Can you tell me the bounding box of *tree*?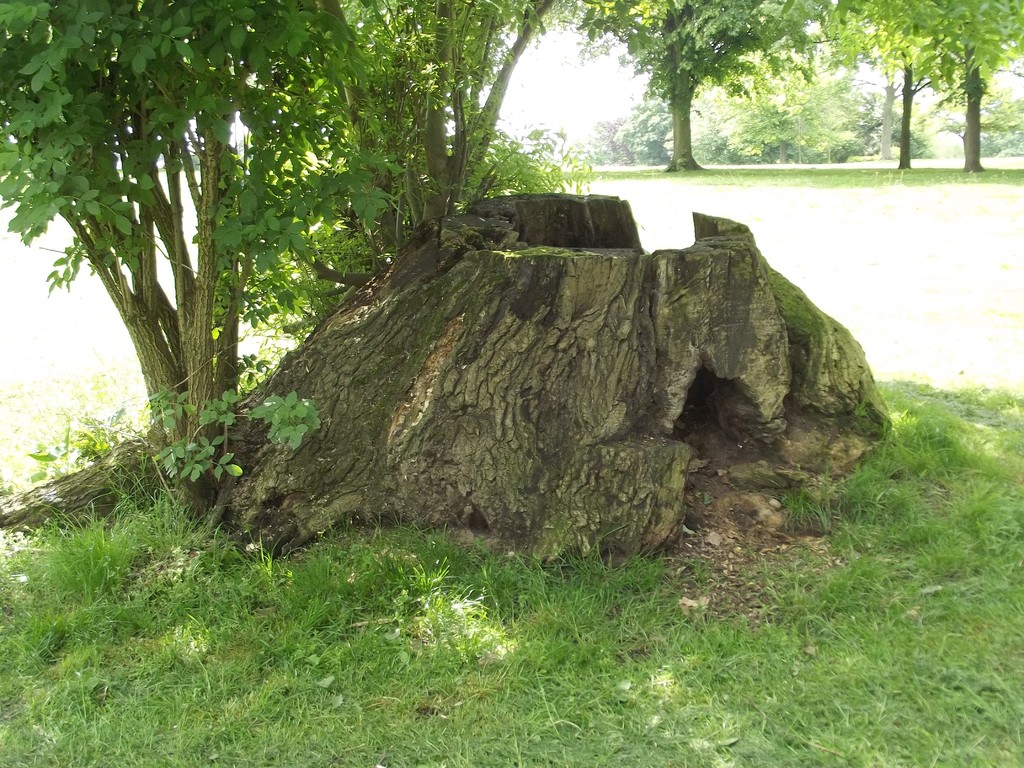
BBox(276, 0, 586, 280).
